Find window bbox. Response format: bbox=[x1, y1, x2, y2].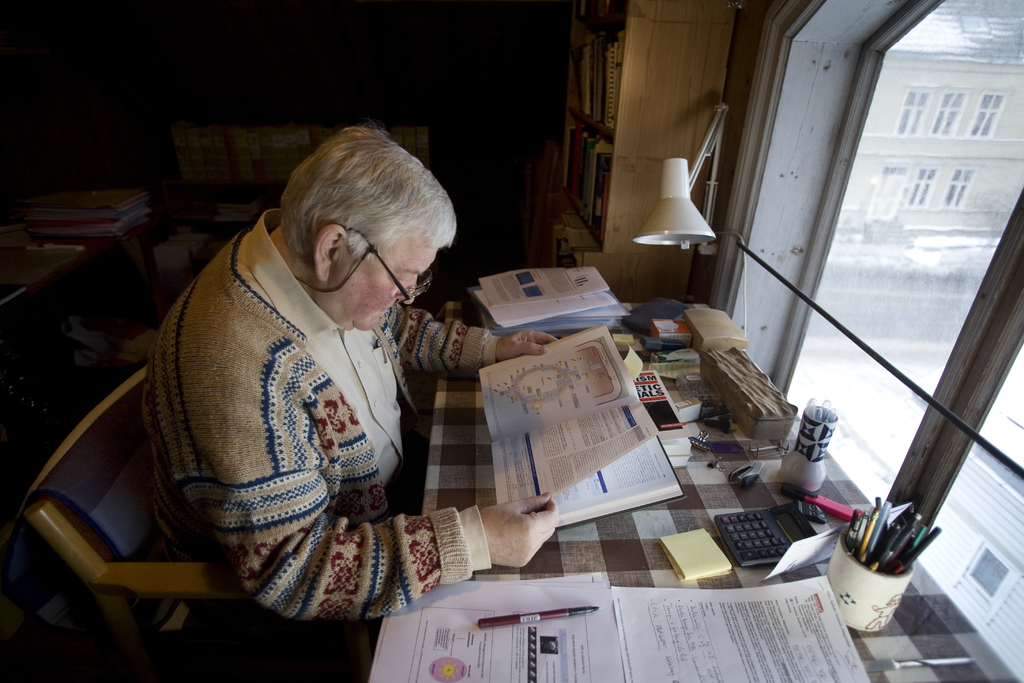
bbox=[903, 165, 938, 205].
